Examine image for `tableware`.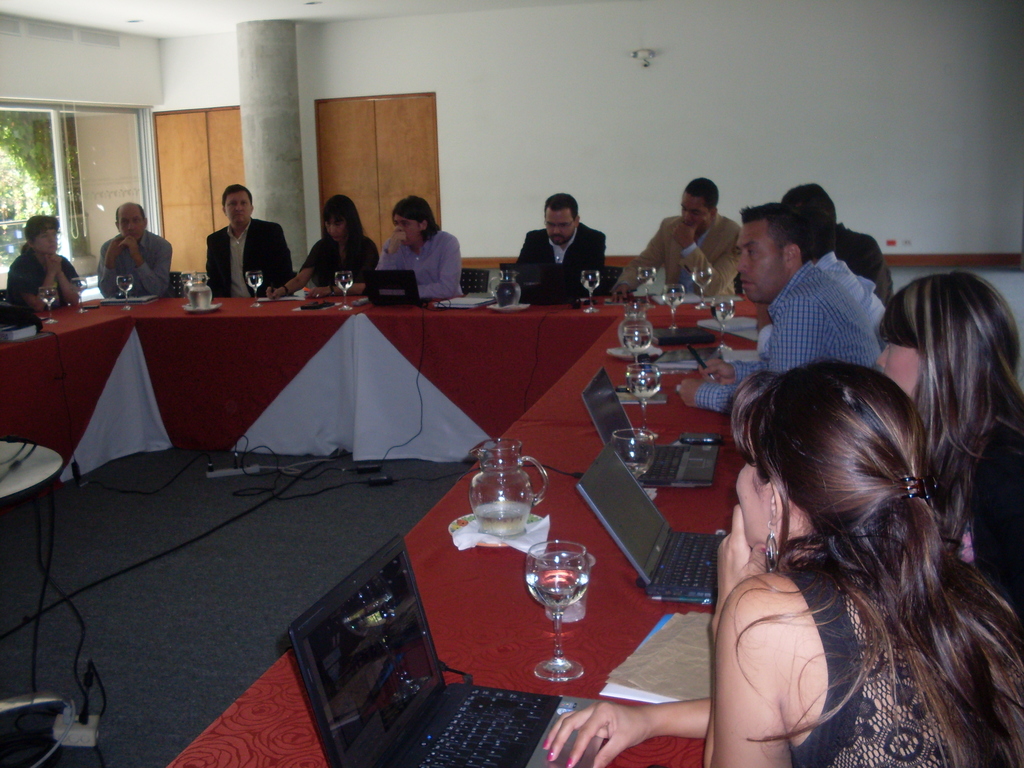
Examination result: 486:297:531:310.
